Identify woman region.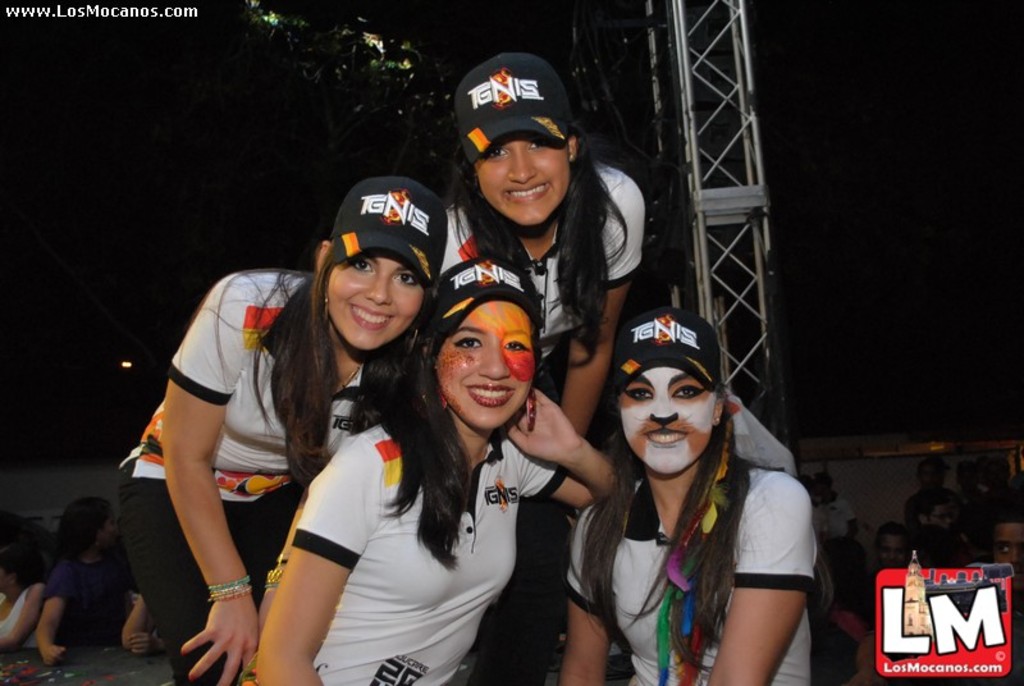
Region: crop(188, 248, 618, 685).
